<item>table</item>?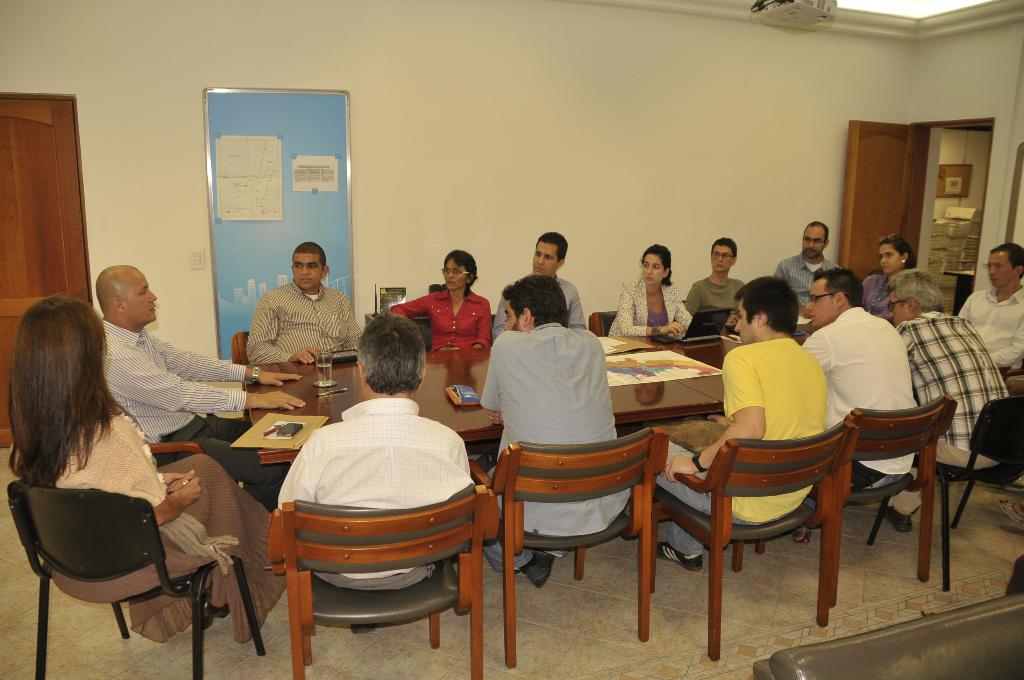
[x1=241, y1=323, x2=825, y2=593]
